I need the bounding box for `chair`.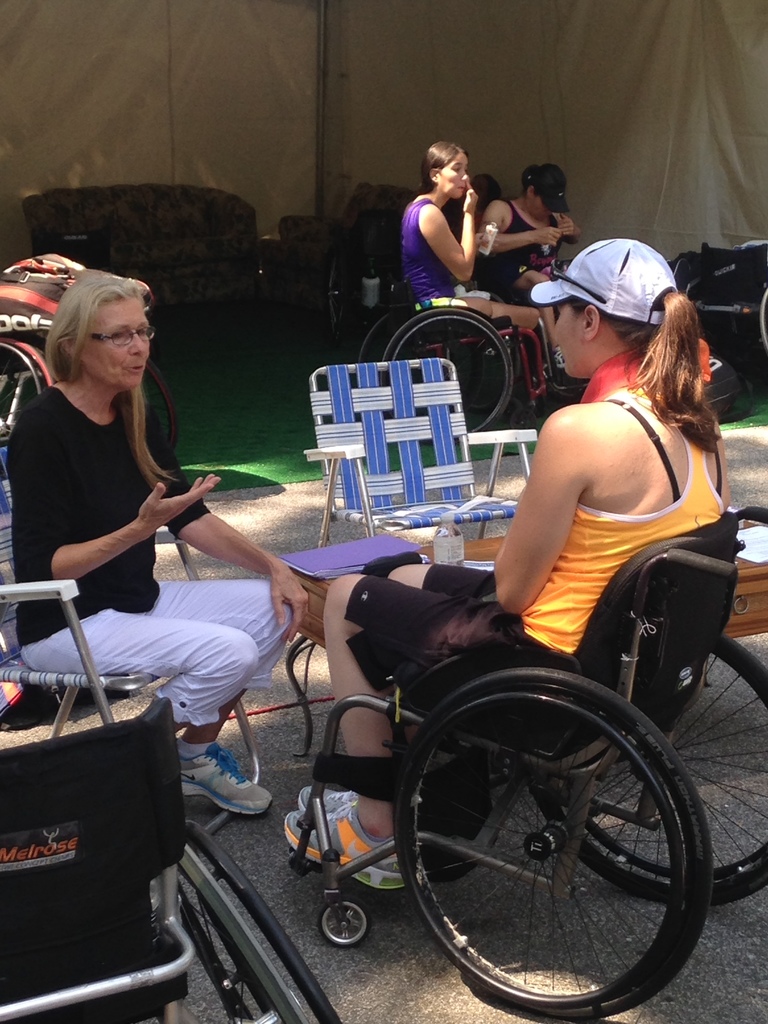
Here it is: BBox(305, 353, 564, 603).
